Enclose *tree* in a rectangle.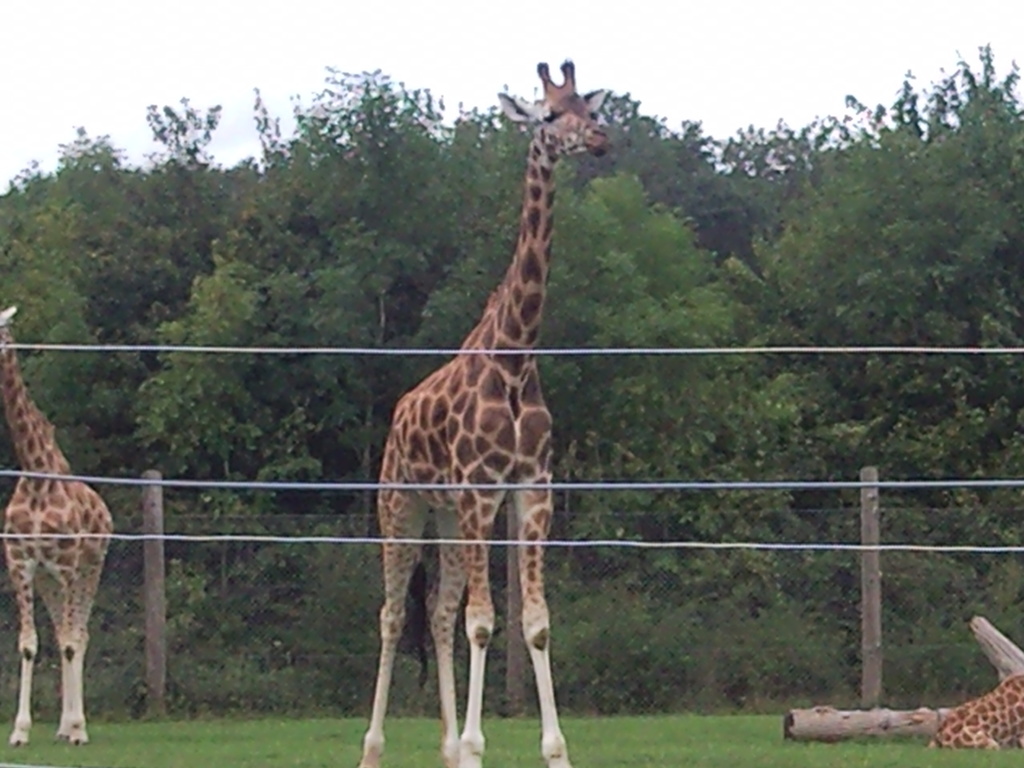
(left=1, top=138, right=210, bottom=503).
